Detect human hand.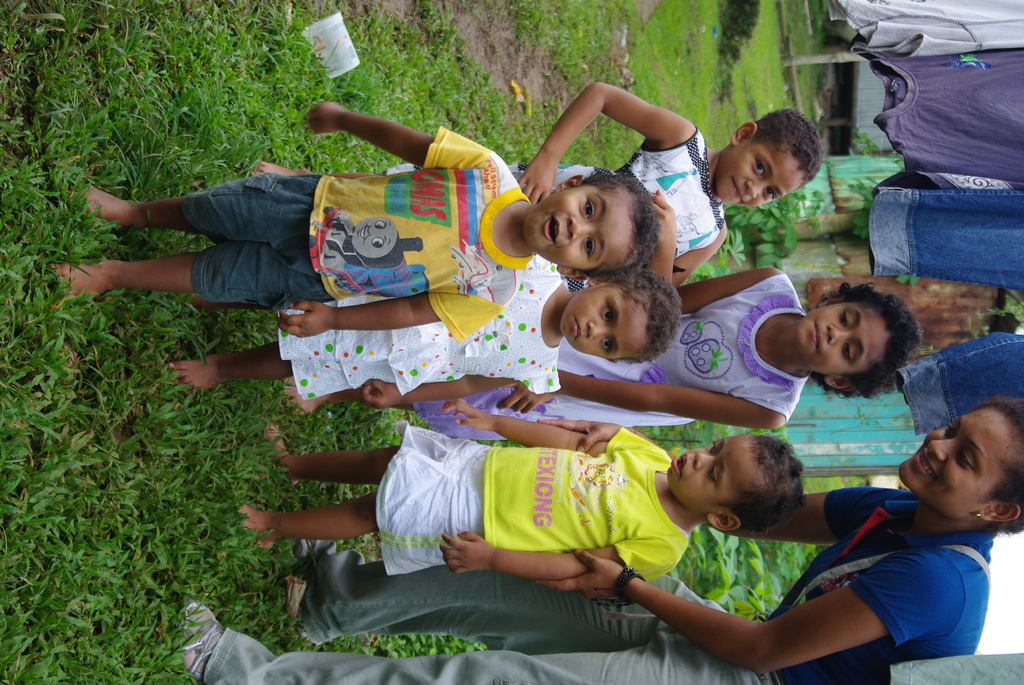
Detected at box=[534, 547, 627, 606].
